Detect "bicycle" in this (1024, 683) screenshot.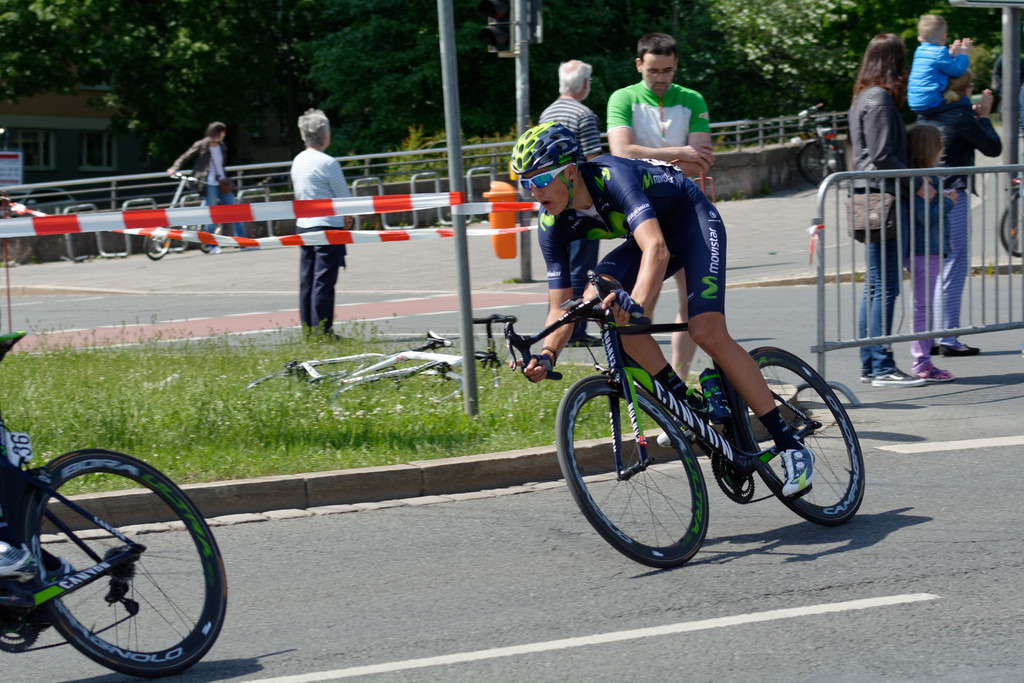
Detection: (left=0, top=325, right=237, bottom=679).
